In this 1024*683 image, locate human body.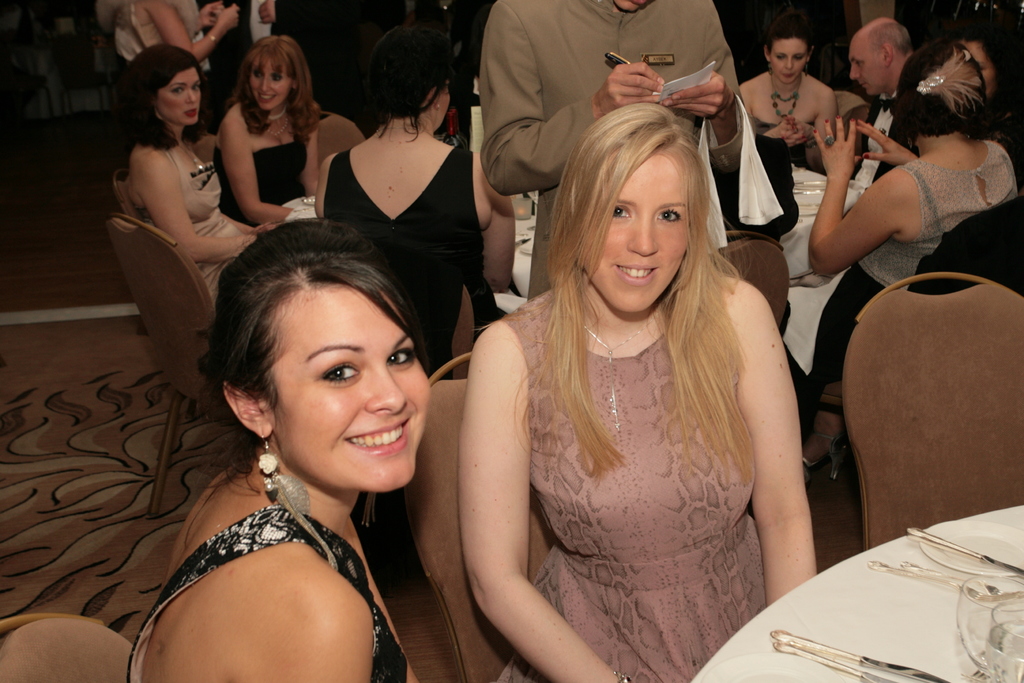
Bounding box: 809, 35, 1016, 411.
